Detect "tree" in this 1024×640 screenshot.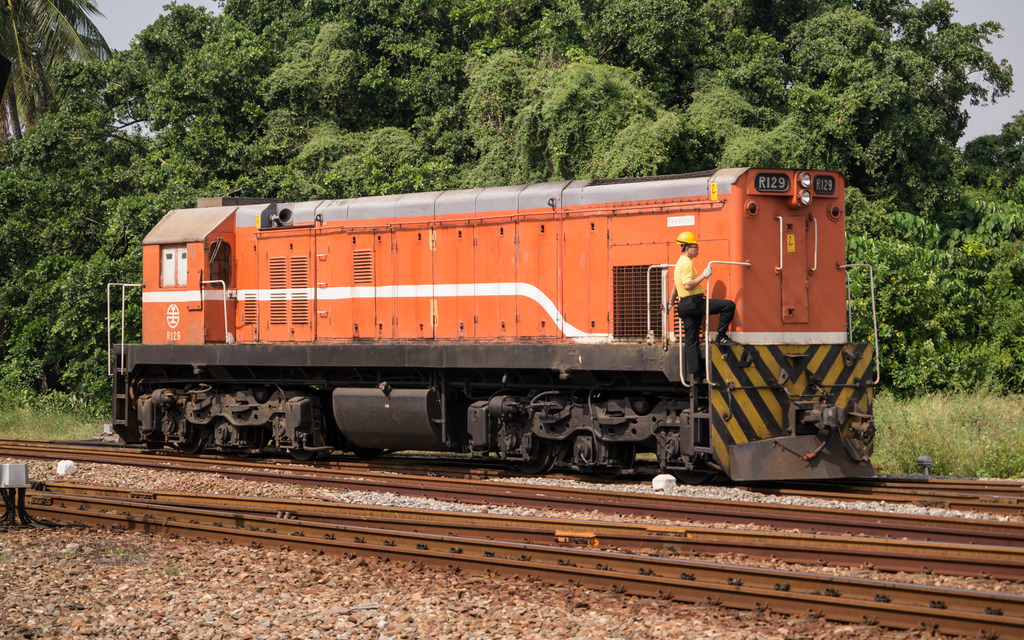
Detection: region(959, 108, 1023, 200).
